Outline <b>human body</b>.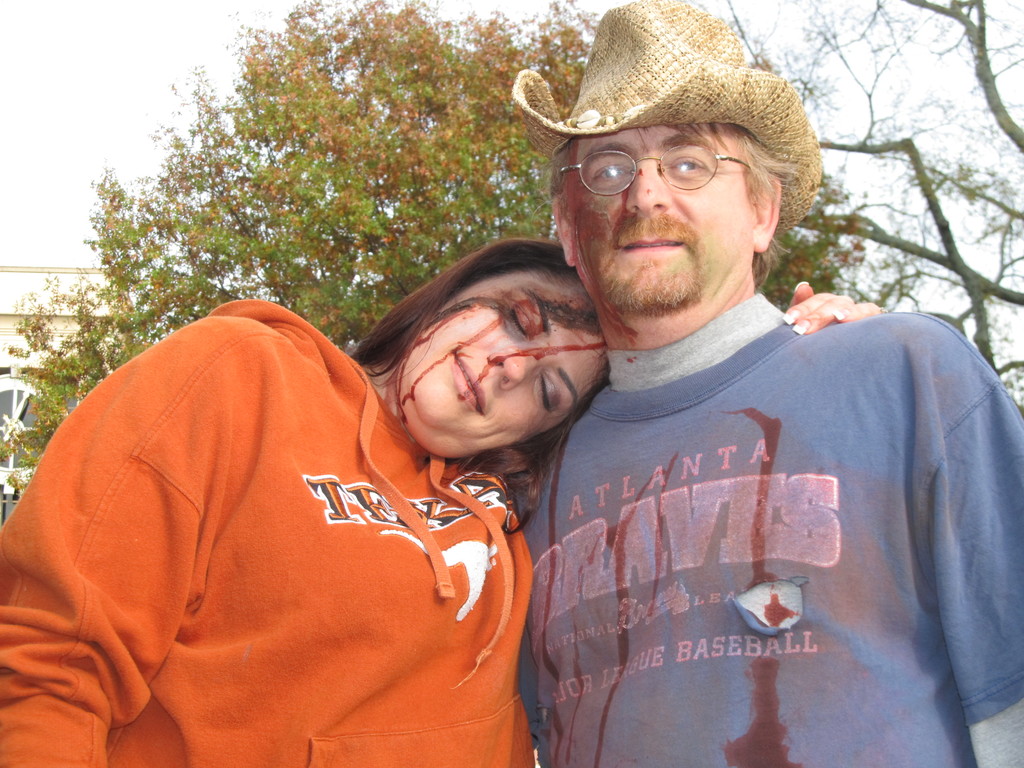
Outline: (503,0,1023,767).
